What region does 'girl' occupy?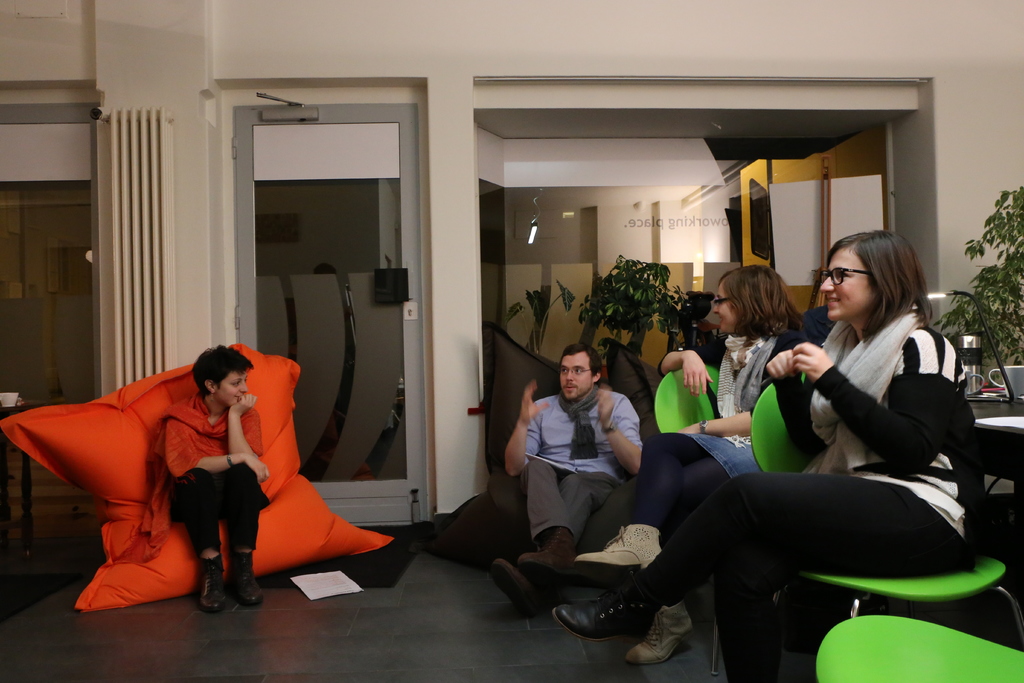
[571,269,803,667].
